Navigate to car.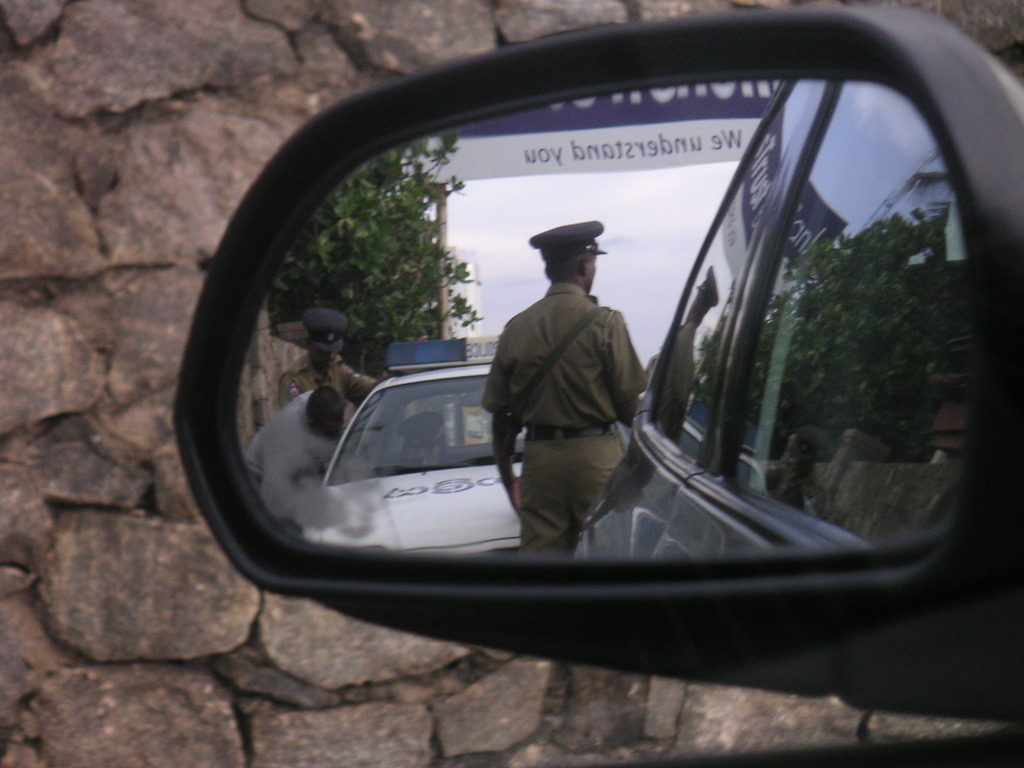
Navigation target: (left=300, top=331, right=624, bottom=560).
